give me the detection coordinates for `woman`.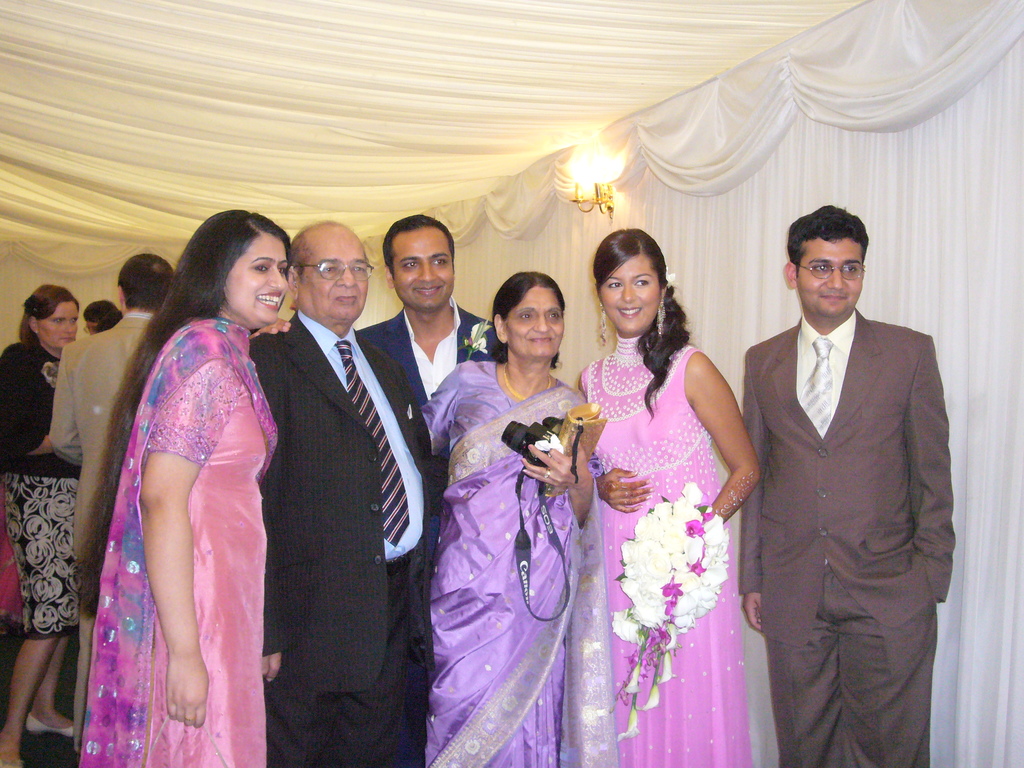
{"x1": 420, "y1": 268, "x2": 604, "y2": 767}.
